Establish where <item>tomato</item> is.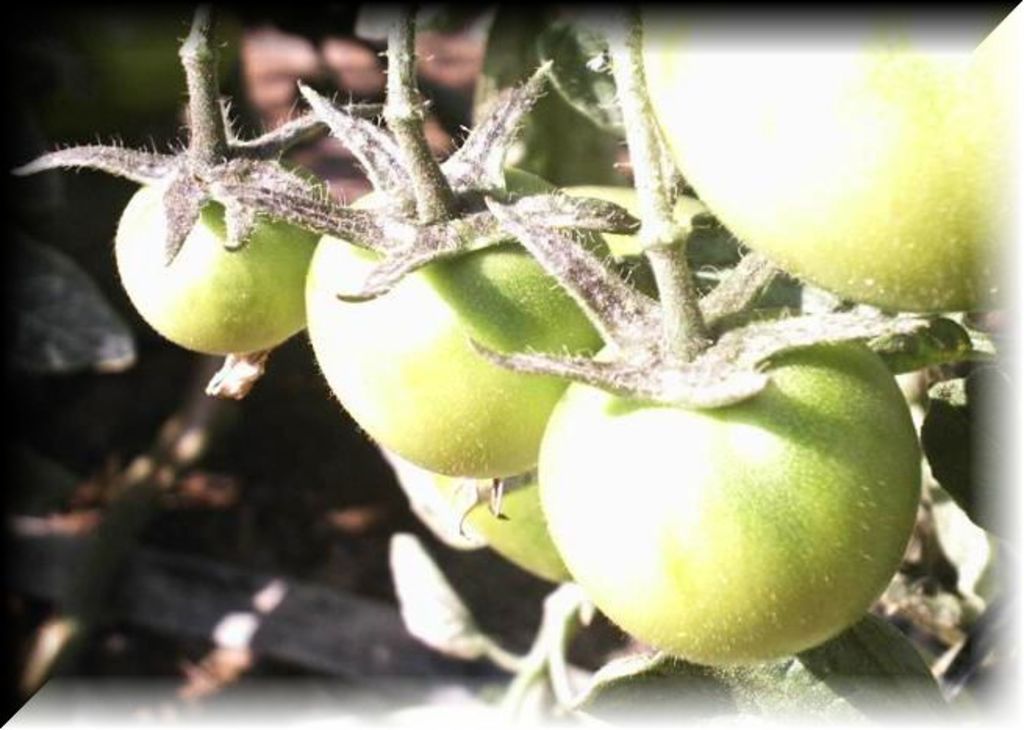
Established at crop(463, 191, 968, 669).
